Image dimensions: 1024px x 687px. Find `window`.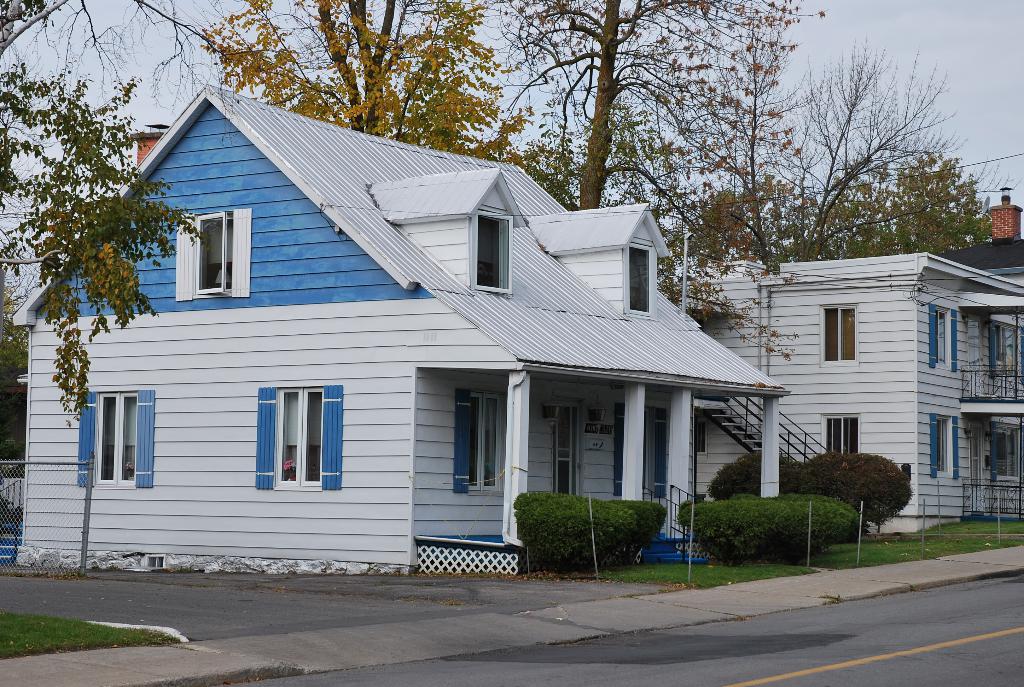
168,198,258,317.
